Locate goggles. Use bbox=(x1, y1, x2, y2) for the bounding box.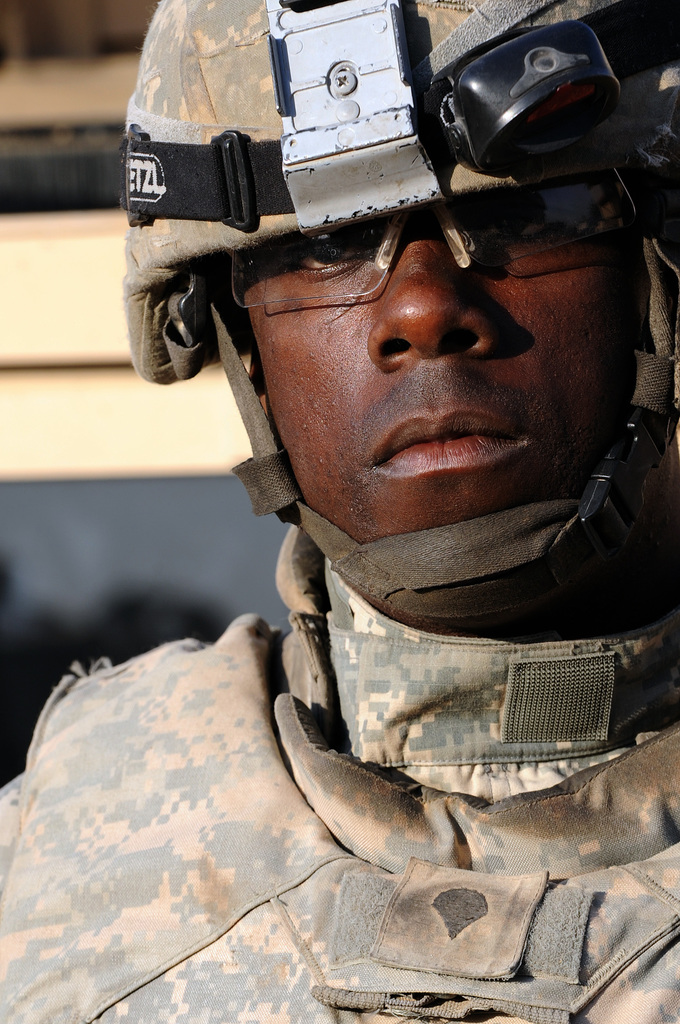
bbox=(247, 184, 571, 289).
